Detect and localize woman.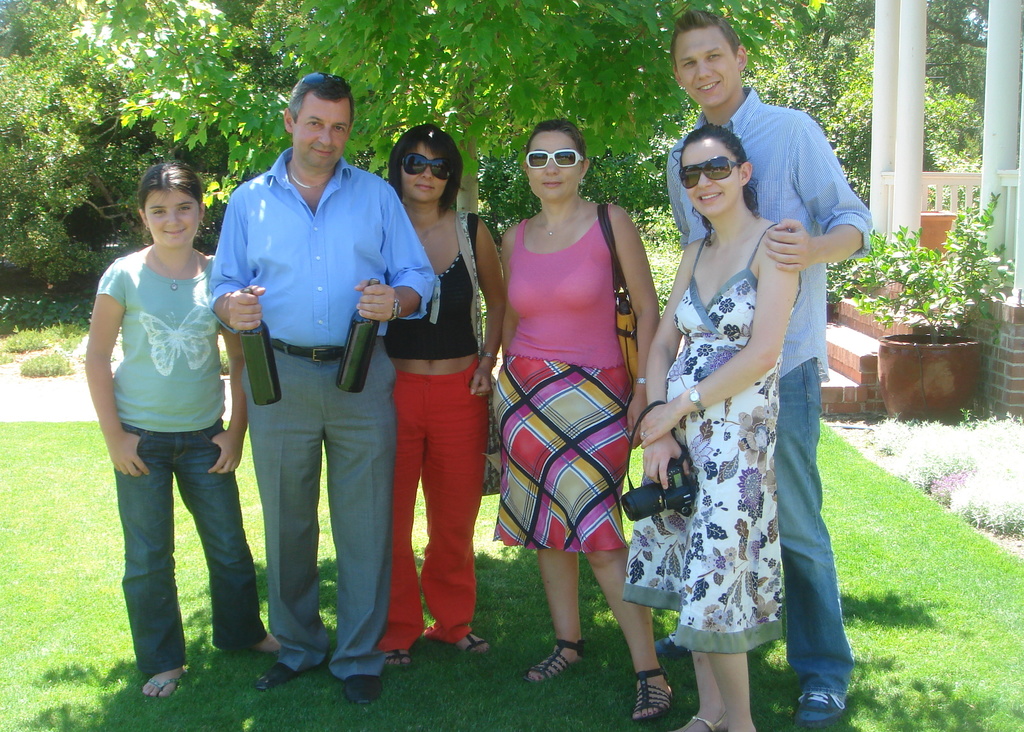
Localized at box(488, 119, 676, 722).
